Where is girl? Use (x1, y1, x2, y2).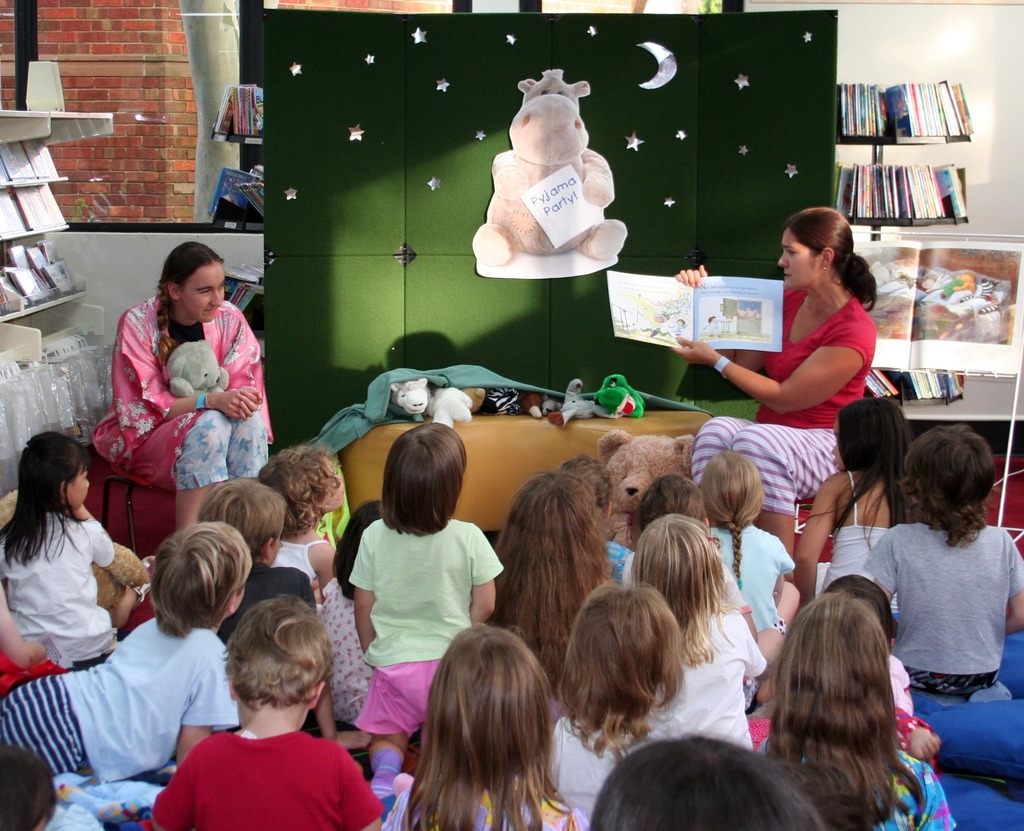
(0, 427, 116, 663).
